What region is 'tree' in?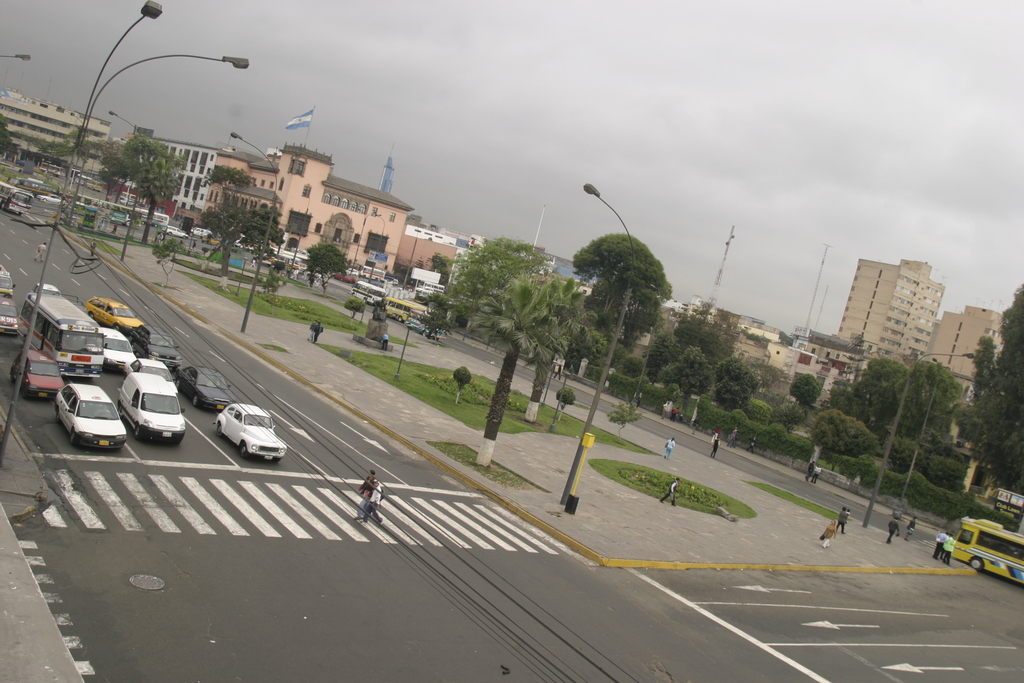
select_region(102, 143, 136, 206).
